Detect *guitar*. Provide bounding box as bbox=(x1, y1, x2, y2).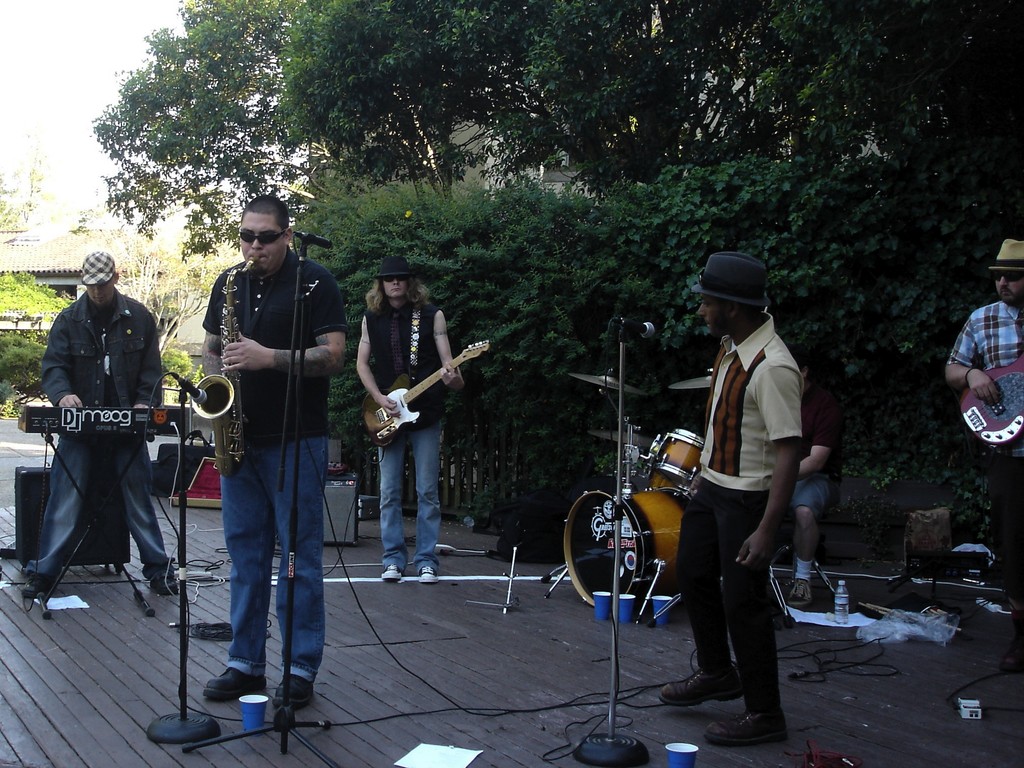
bbox=(956, 354, 1023, 461).
